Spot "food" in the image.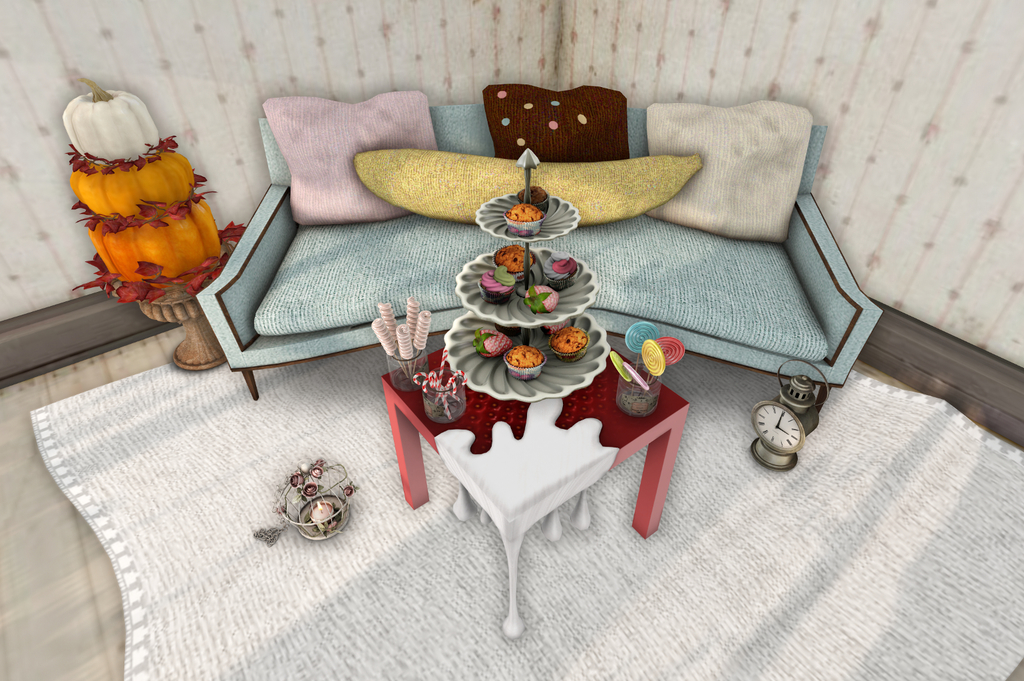
"food" found at box(69, 148, 195, 219).
